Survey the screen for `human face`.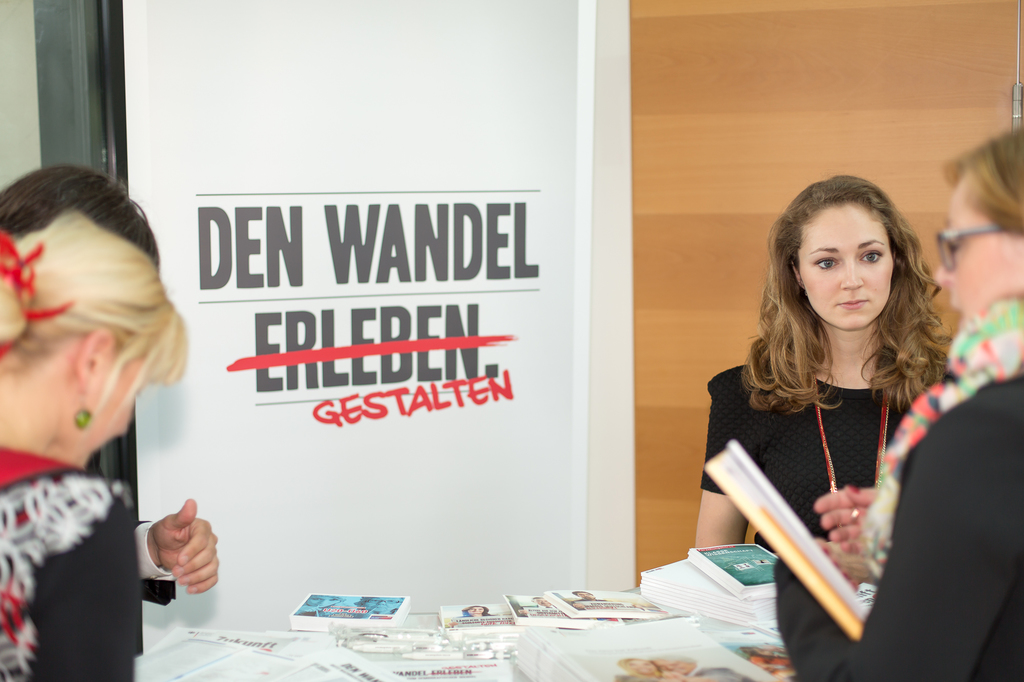
Survey found: (797,199,896,325).
